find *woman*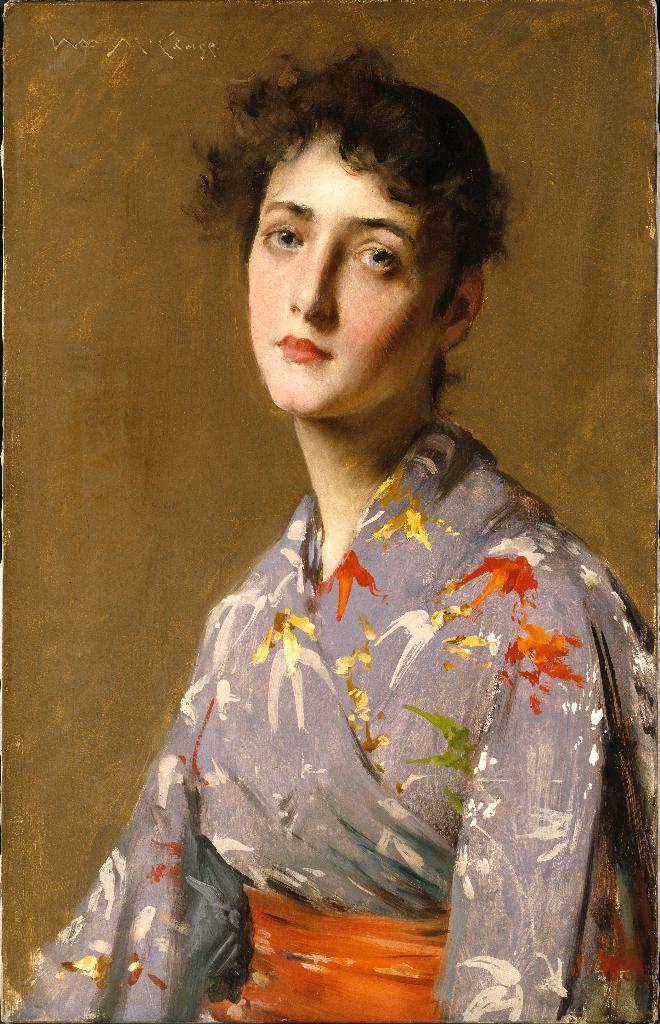
BBox(53, 18, 652, 1023)
